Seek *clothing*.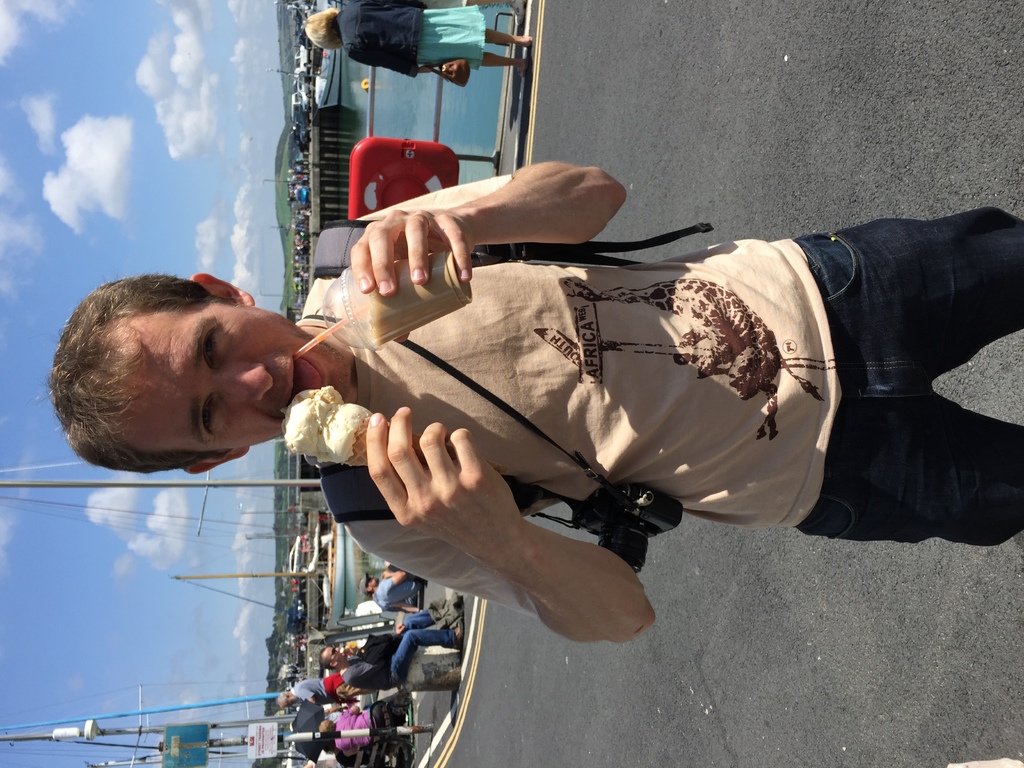
[left=329, top=589, right=456, bottom=688].
